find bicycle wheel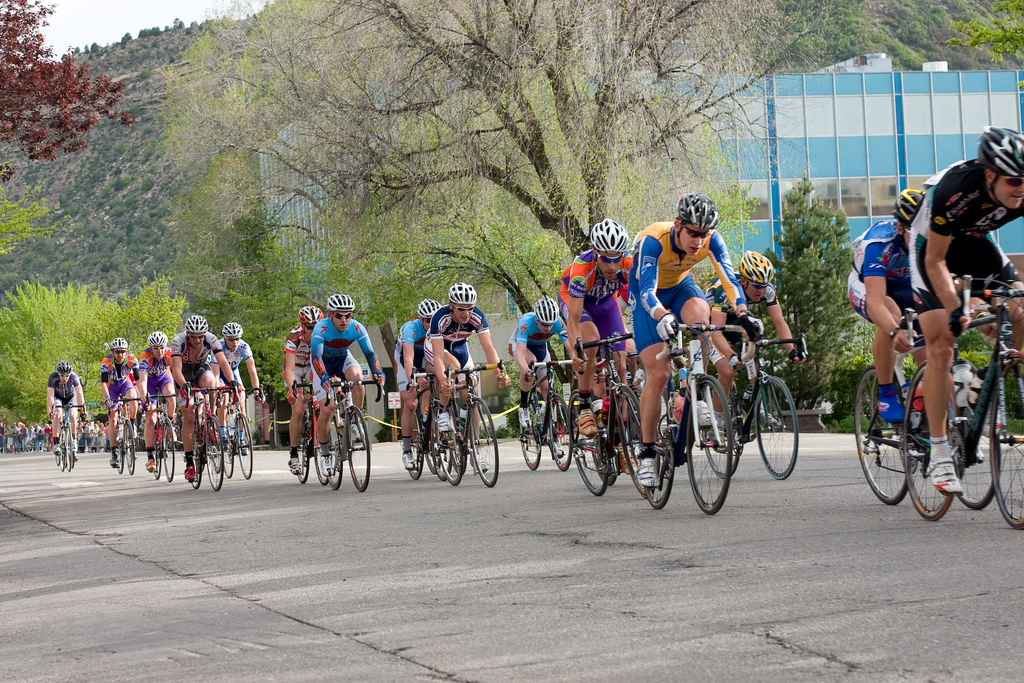
[122, 423, 133, 473]
